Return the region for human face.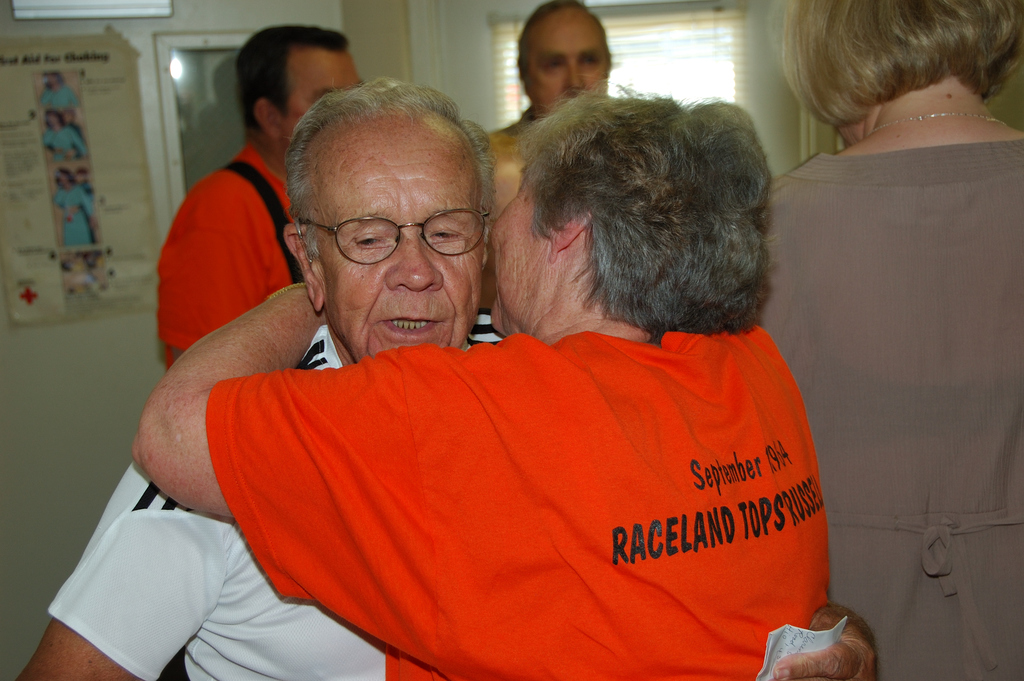
[283, 51, 362, 152].
